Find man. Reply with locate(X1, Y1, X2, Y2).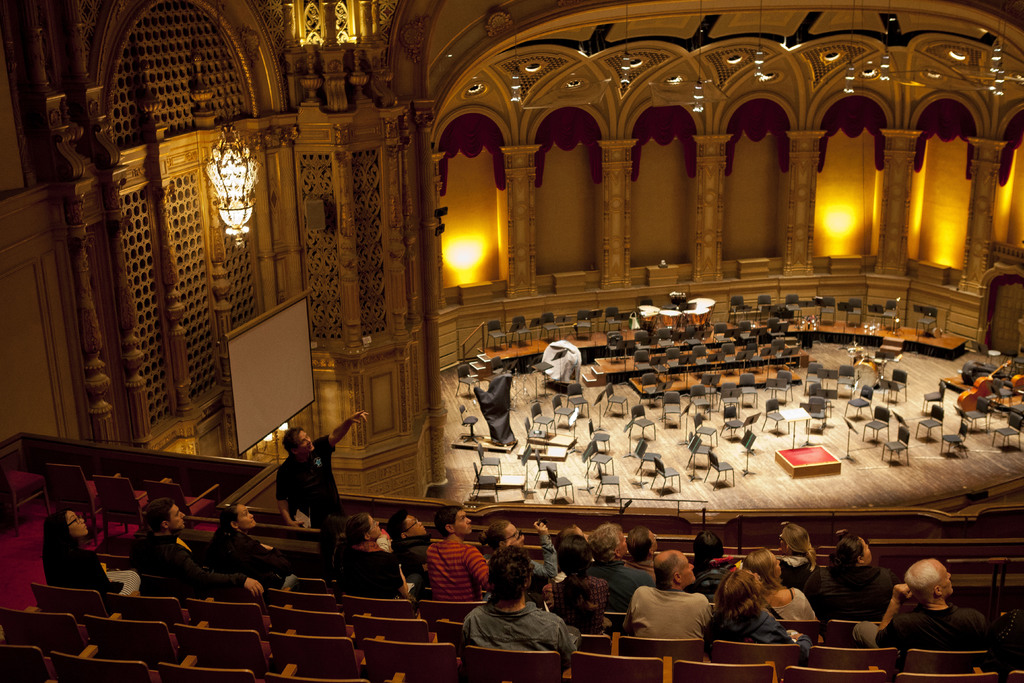
locate(387, 509, 433, 567).
